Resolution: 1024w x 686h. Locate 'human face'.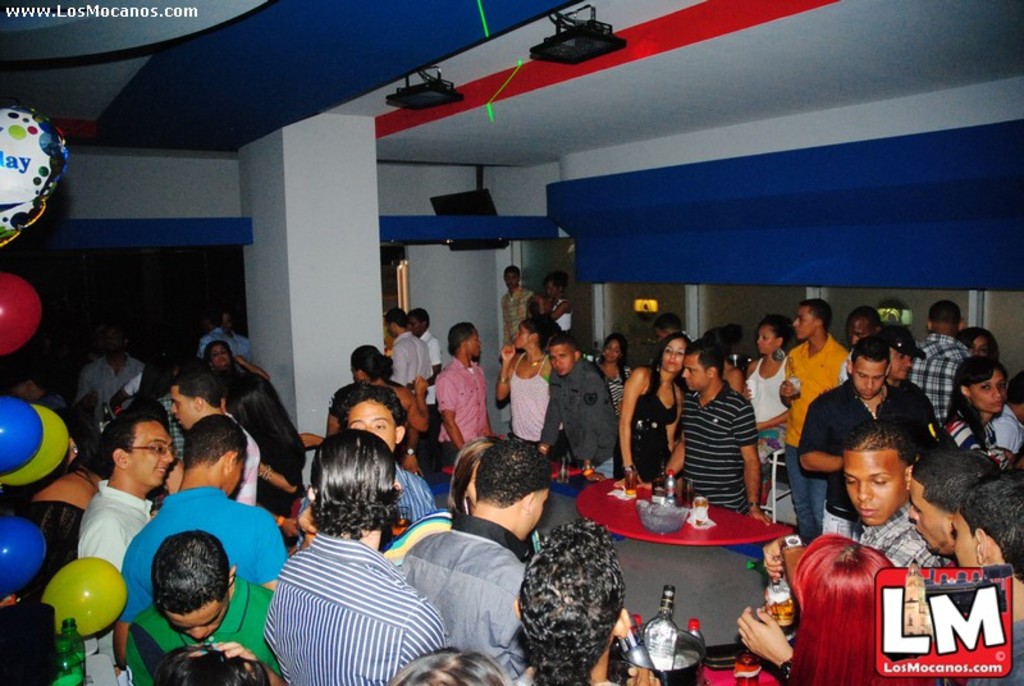
crop(212, 340, 227, 362).
